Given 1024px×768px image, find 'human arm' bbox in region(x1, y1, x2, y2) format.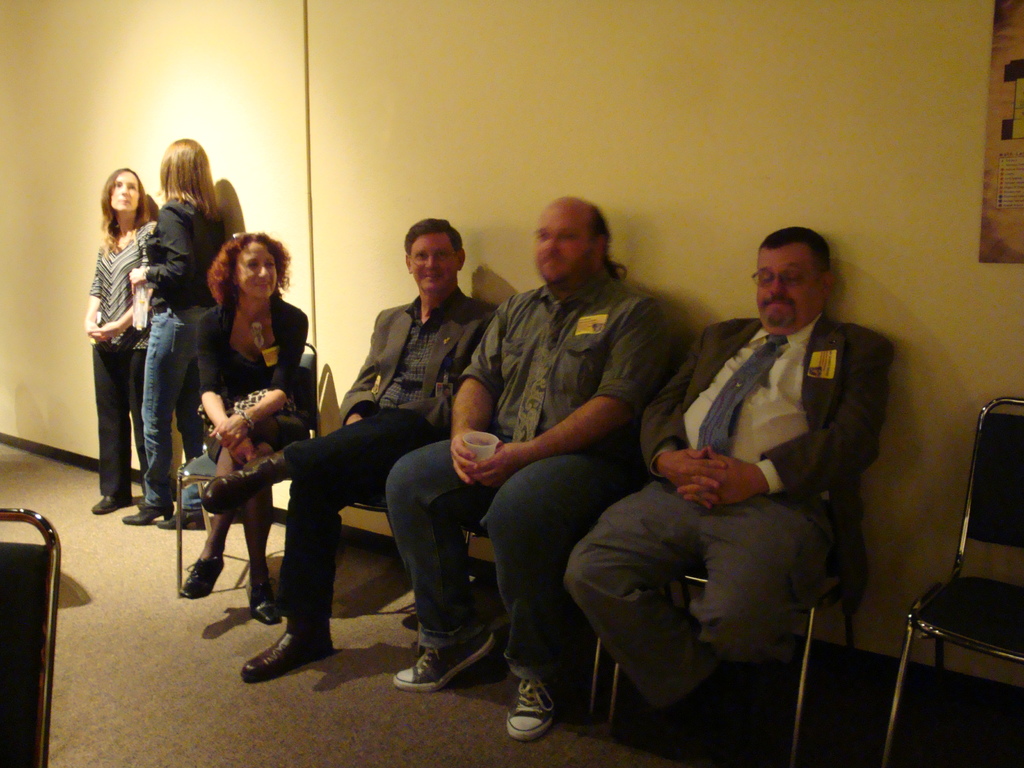
region(634, 332, 728, 515).
